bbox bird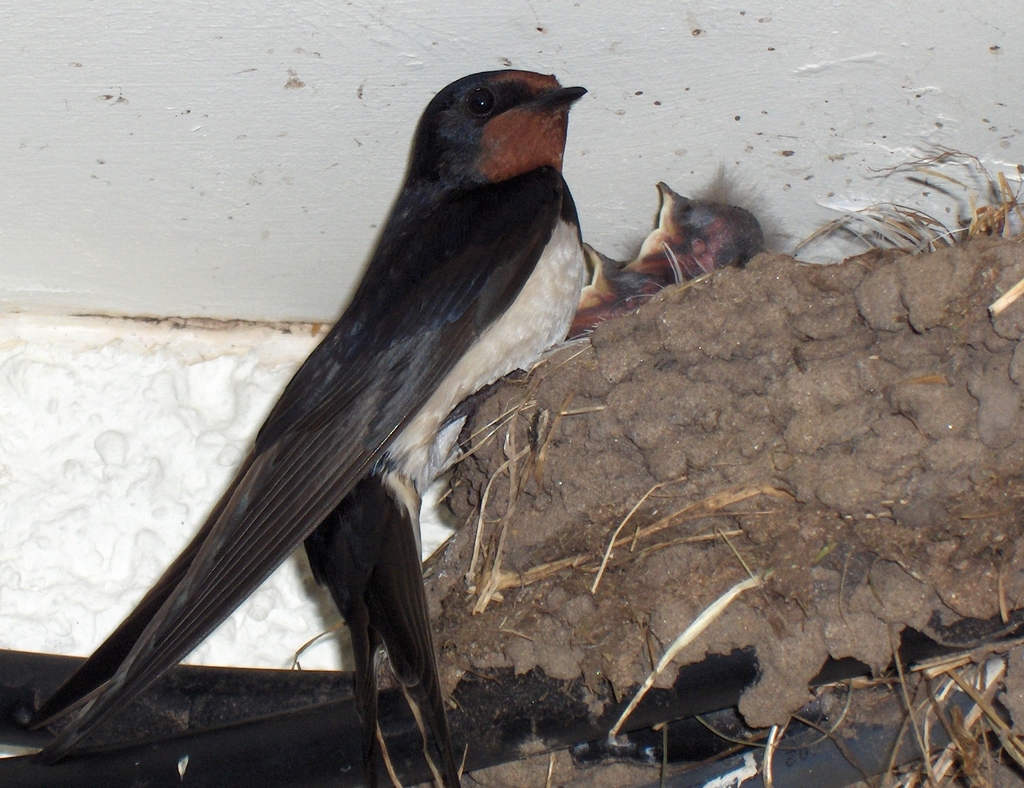
bbox=[627, 175, 778, 295]
